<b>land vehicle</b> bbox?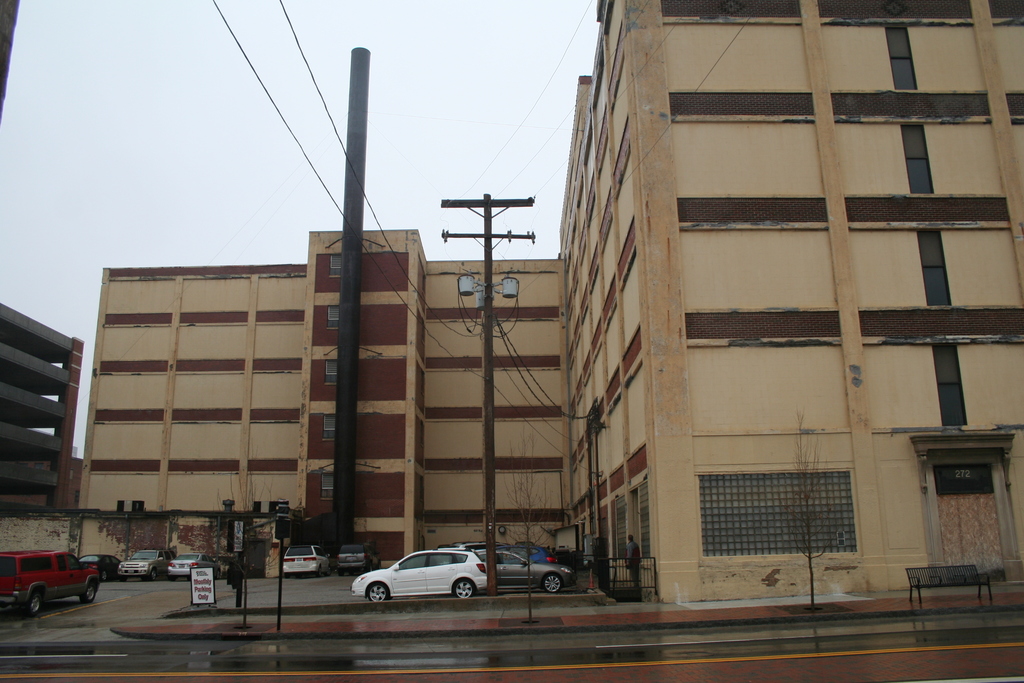
region(495, 545, 562, 568)
